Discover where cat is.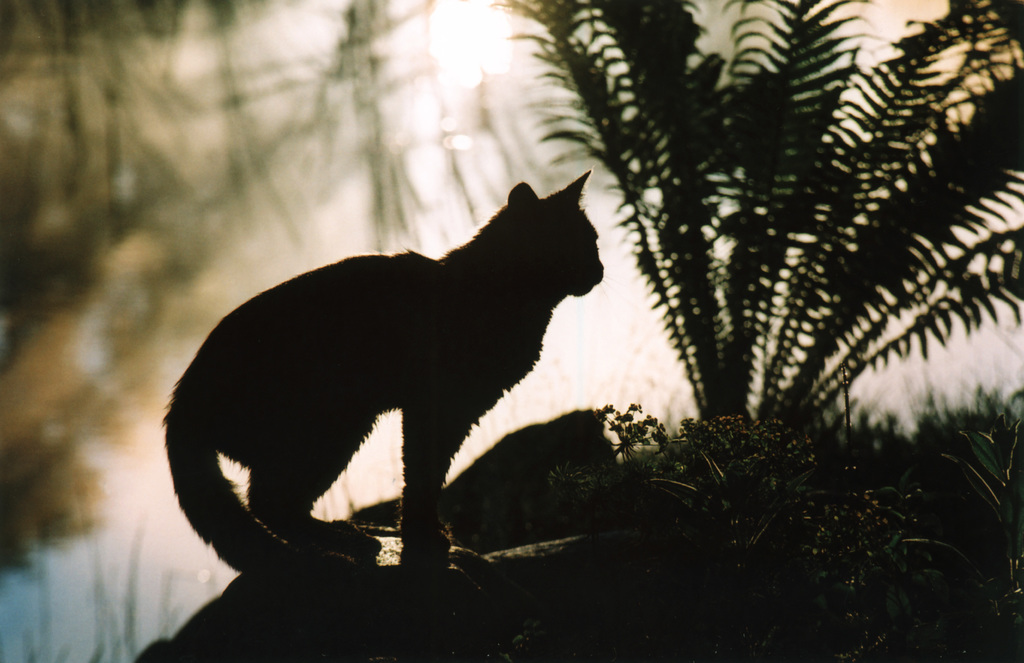
Discovered at Rect(157, 165, 607, 579).
